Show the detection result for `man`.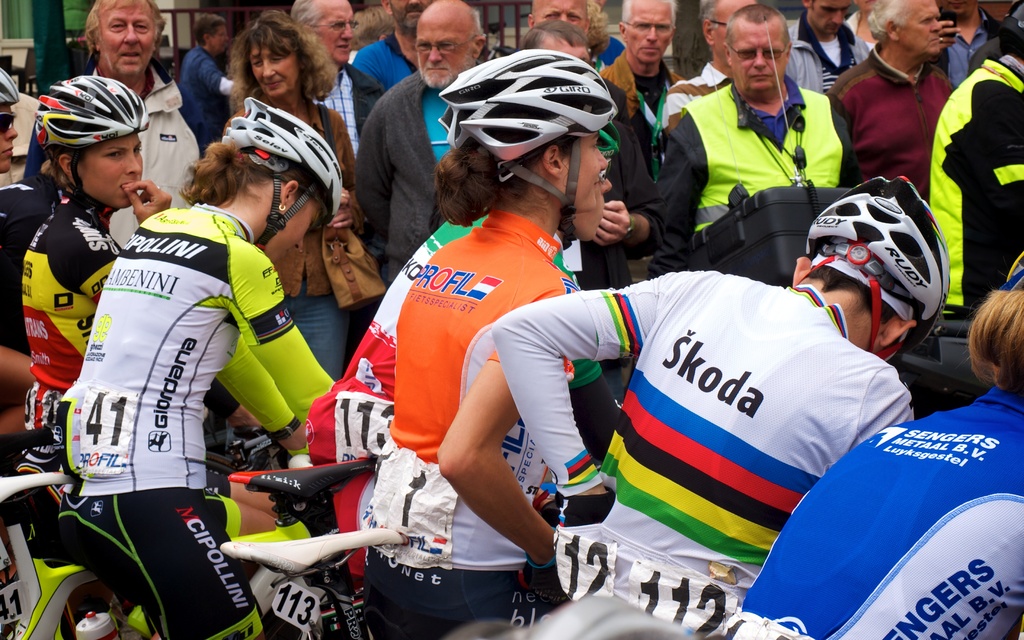
select_region(288, 0, 385, 159).
